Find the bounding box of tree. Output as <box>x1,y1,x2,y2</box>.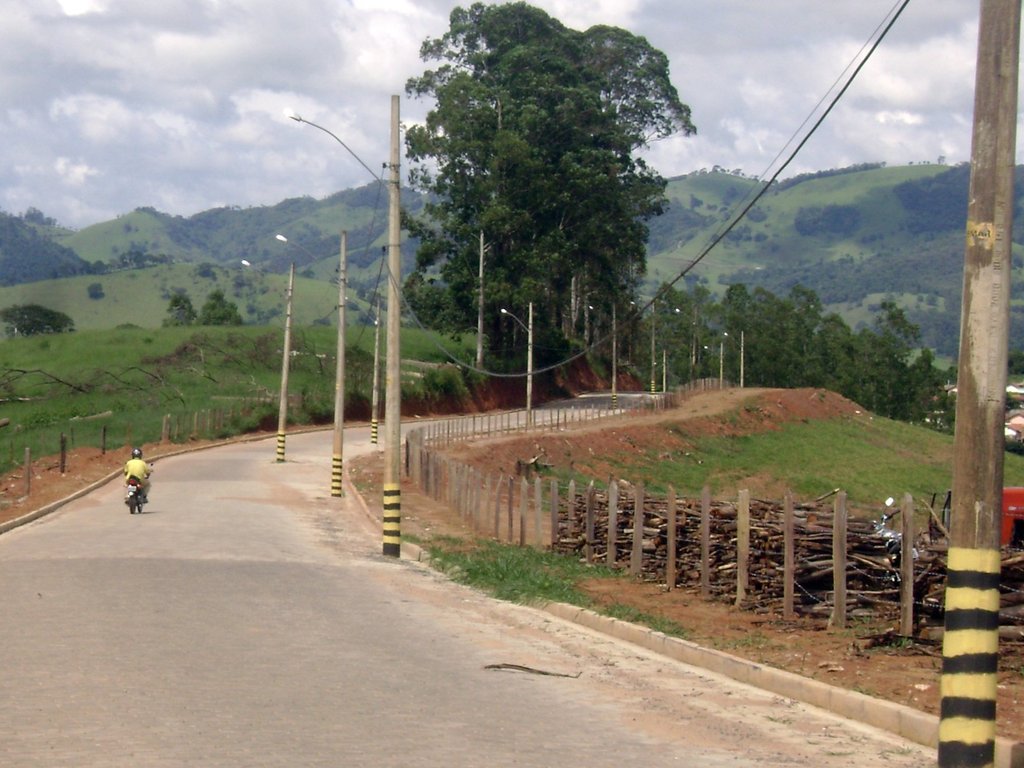
<box>198,287,246,325</box>.
